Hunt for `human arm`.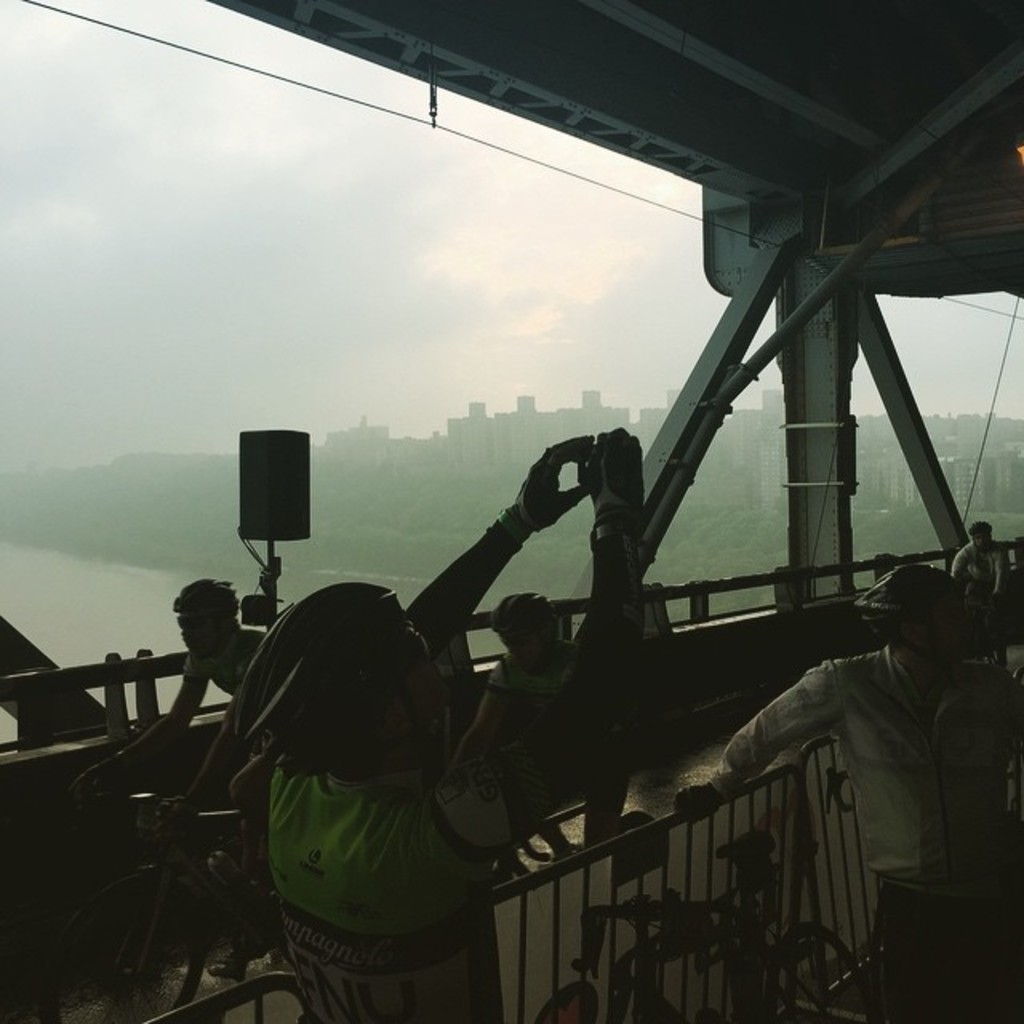
Hunted down at 451/664/517/762.
